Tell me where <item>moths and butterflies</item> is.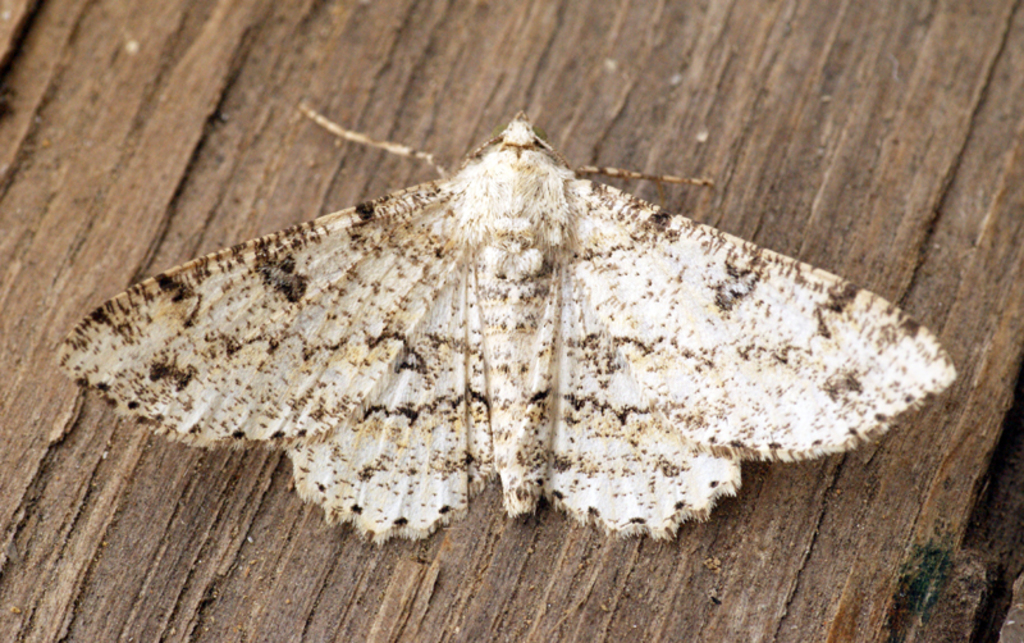
<item>moths and butterflies</item> is at BBox(55, 99, 970, 544).
